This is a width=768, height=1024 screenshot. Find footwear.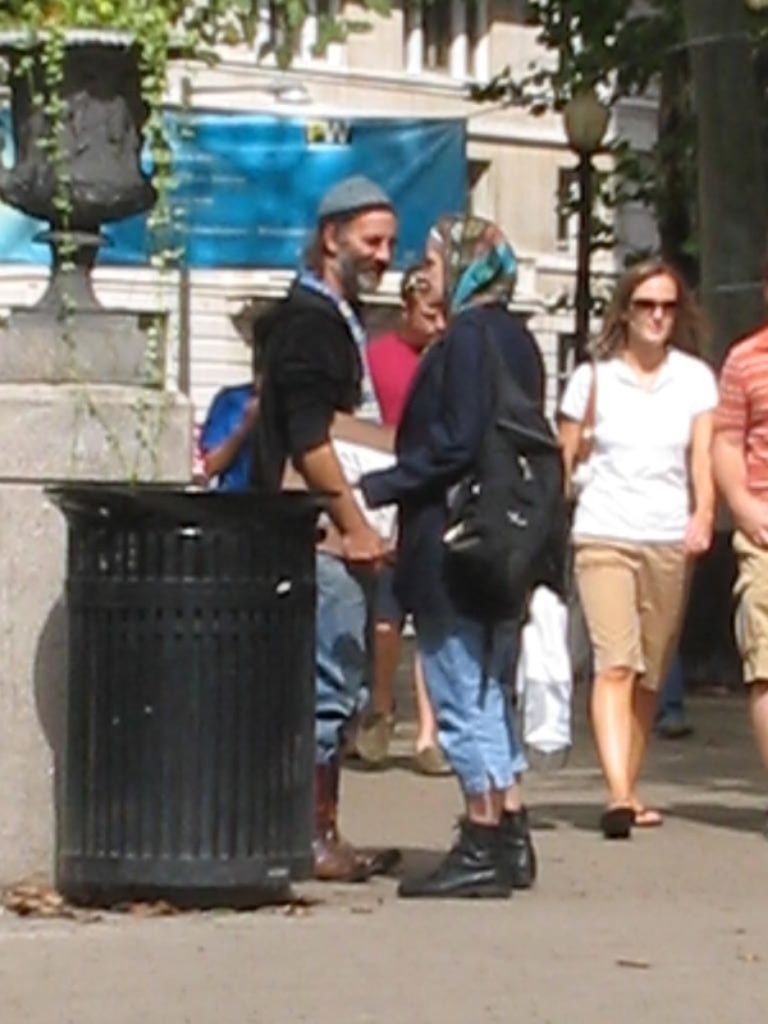
Bounding box: 636,799,669,838.
